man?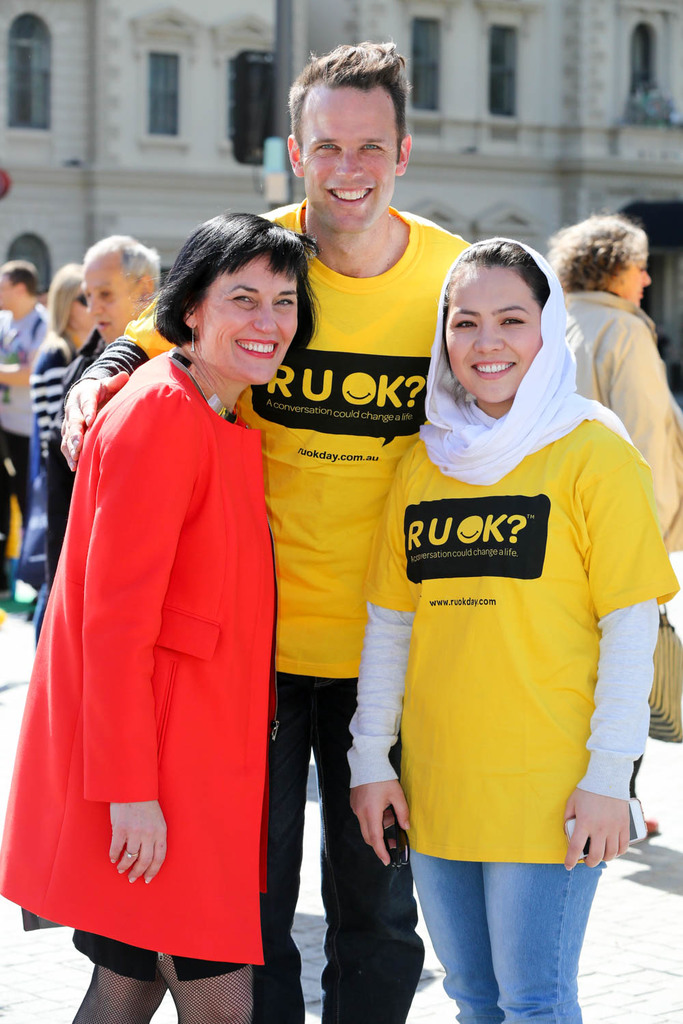
[59,44,474,1023]
